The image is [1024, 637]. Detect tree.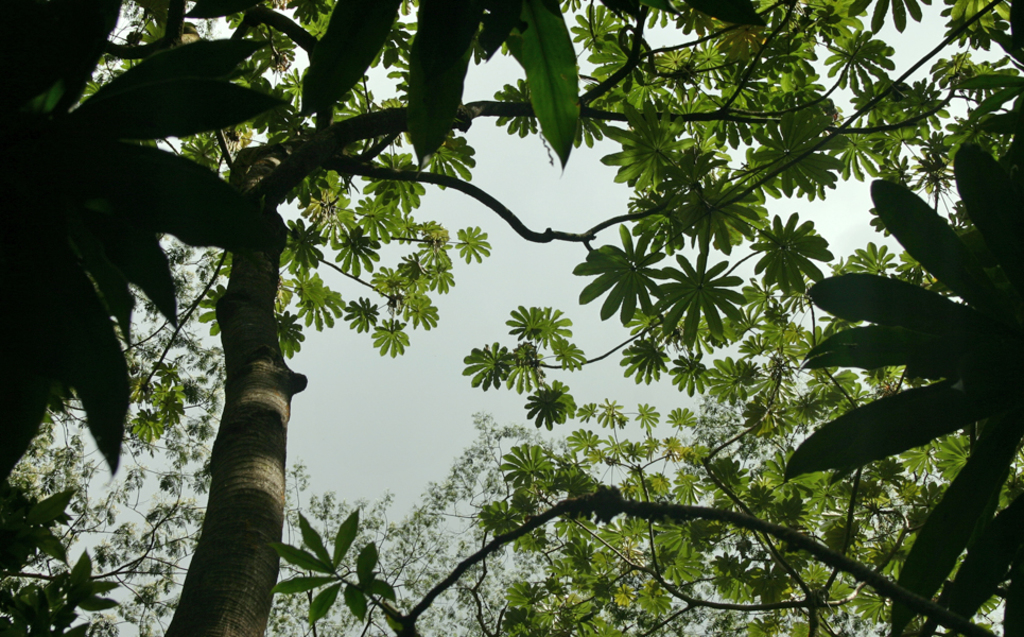
Detection: [378, 0, 1023, 636].
